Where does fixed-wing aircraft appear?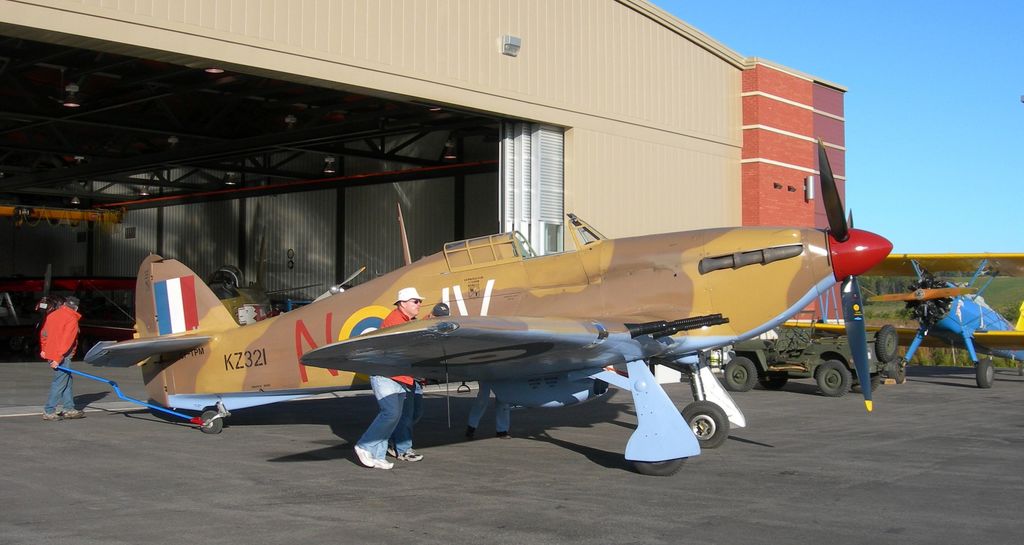
Appears at {"x1": 1, "y1": 267, "x2": 142, "y2": 346}.
